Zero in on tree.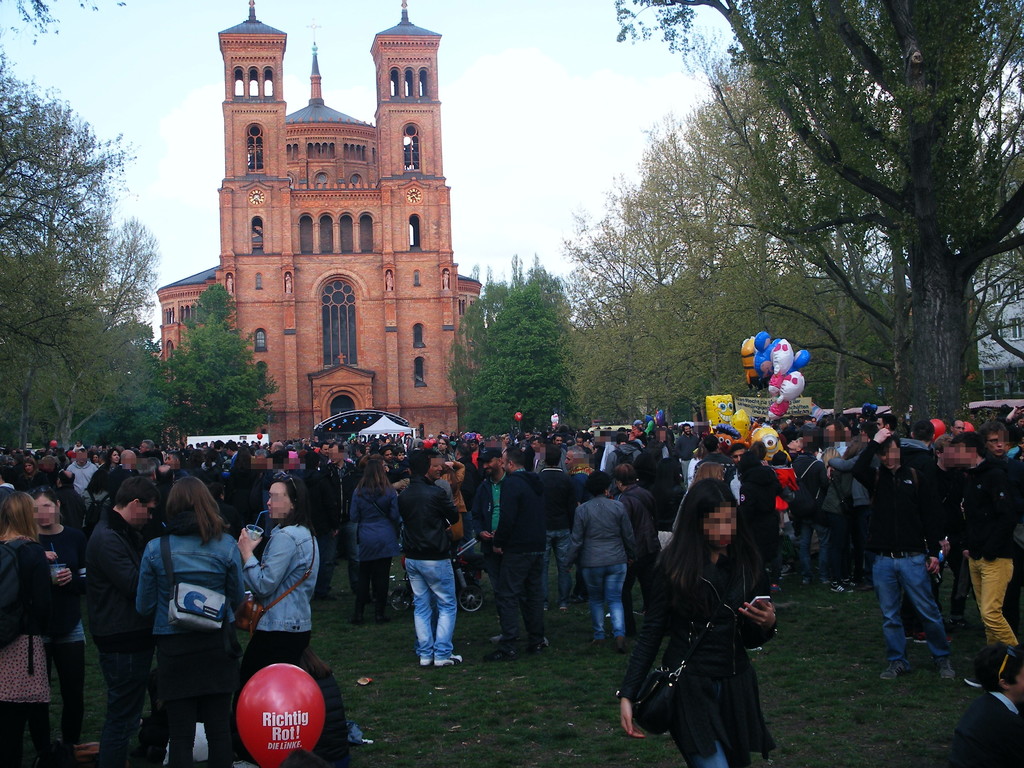
Zeroed in: (451, 243, 567, 436).
